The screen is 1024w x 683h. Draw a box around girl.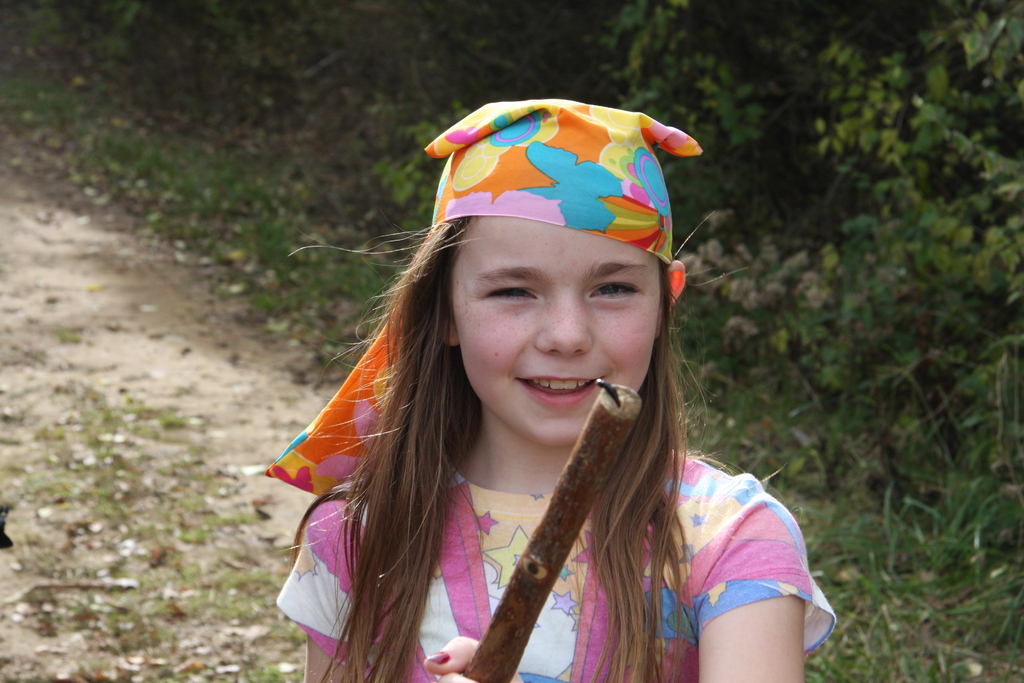
BBox(263, 103, 835, 682).
